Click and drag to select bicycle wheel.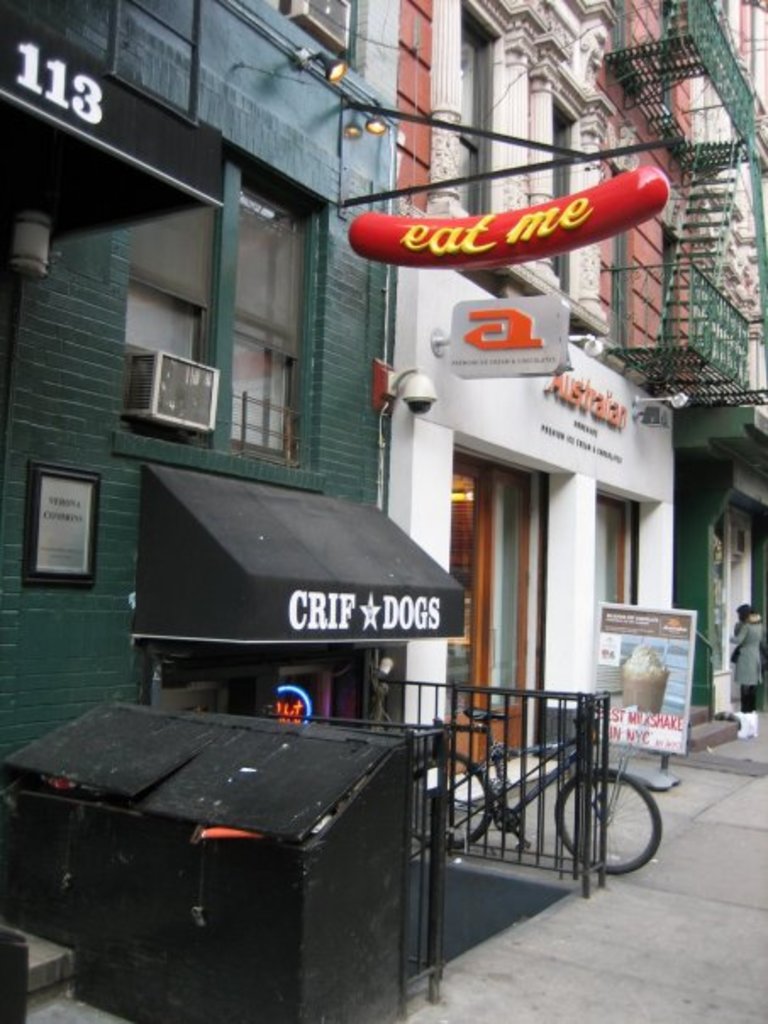
Selection: select_region(556, 763, 665, 875).
